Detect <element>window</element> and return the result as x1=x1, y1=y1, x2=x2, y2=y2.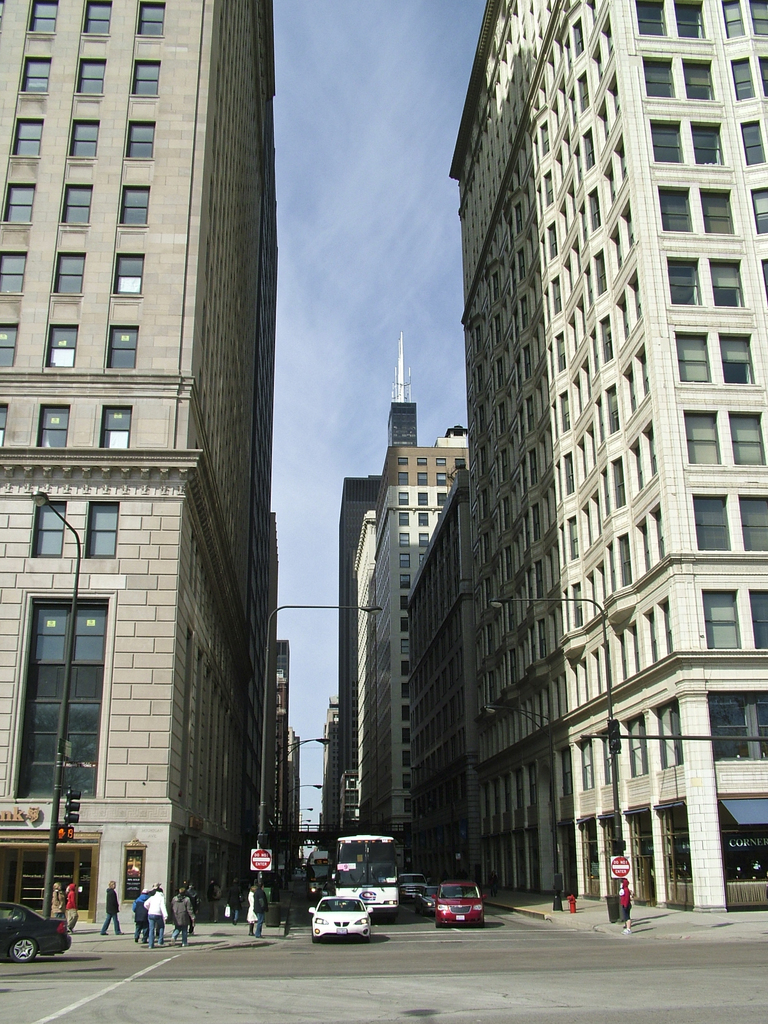
x1=454, y1=457, x2=466, y2=468.
